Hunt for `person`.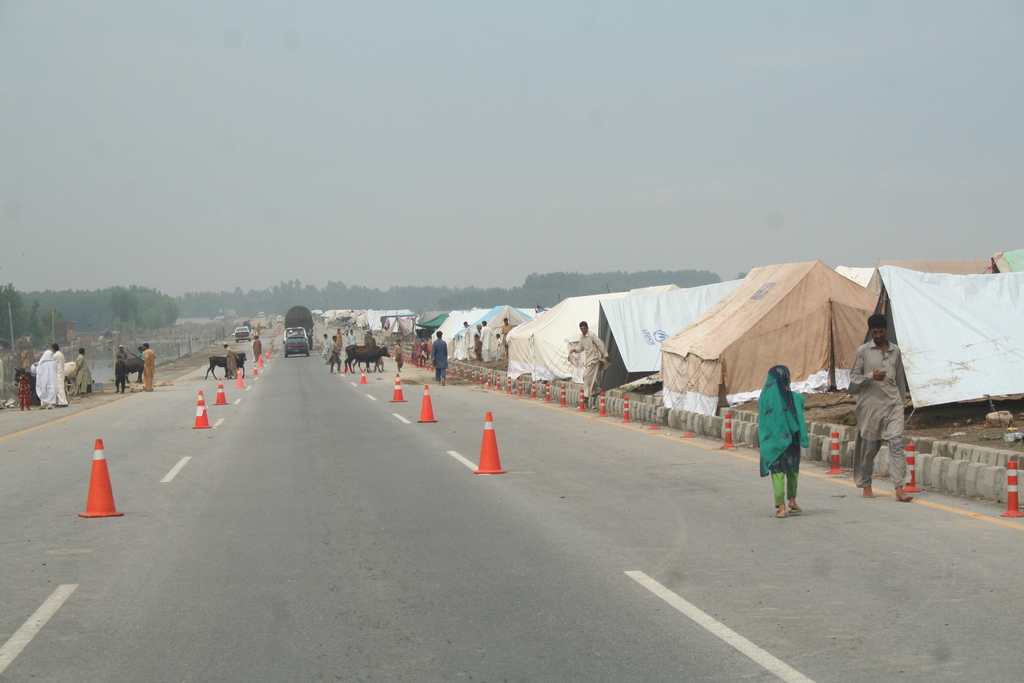
Hunted down at box=[321, 339, 330, 366].
